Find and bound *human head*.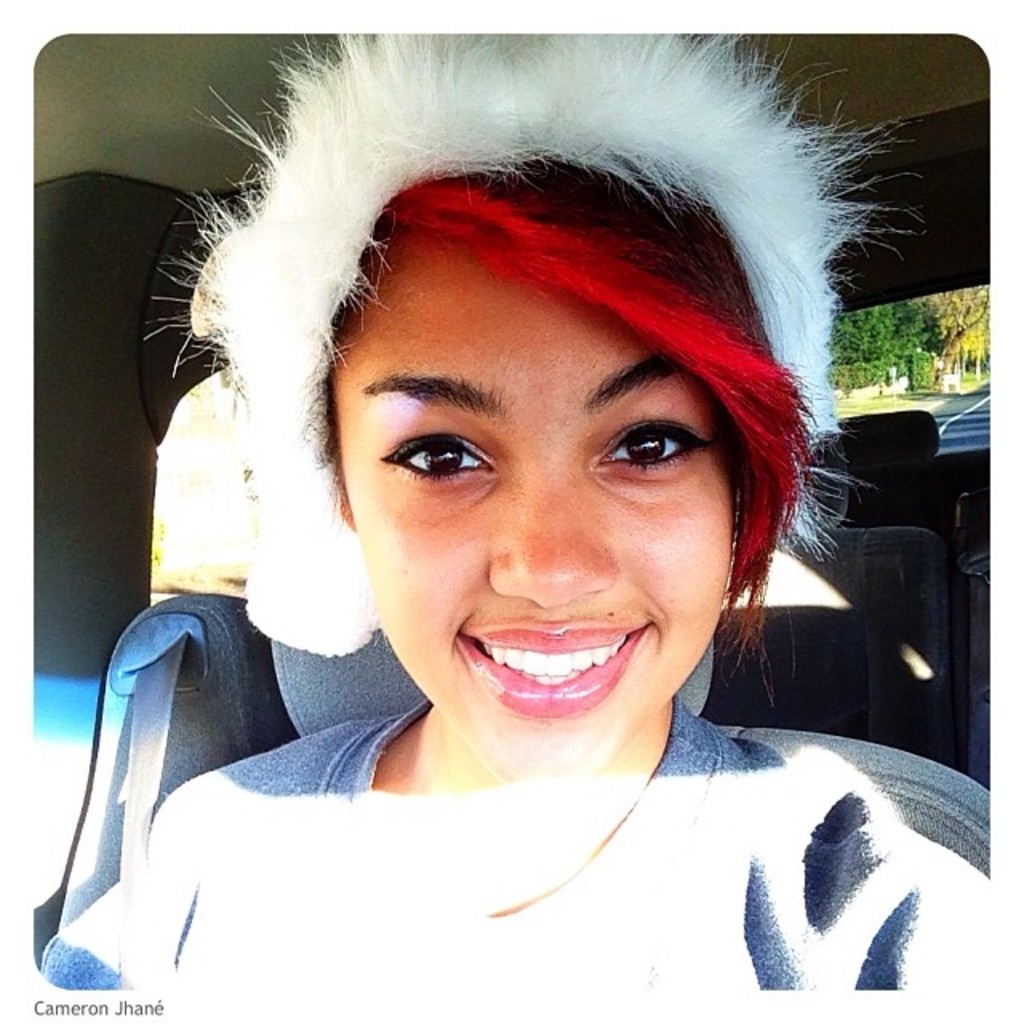
Bound: pyautogui.locateOnScreen(150, 27, 906, 787).
